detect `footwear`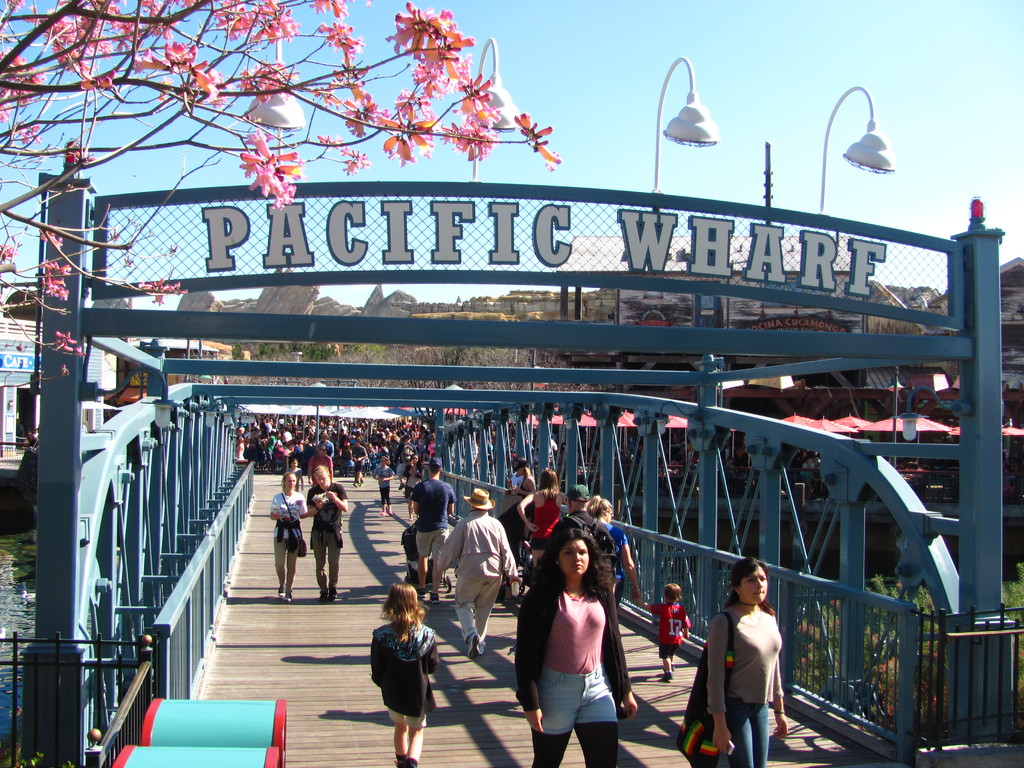
bbox=[671, 669, 676, 675]
